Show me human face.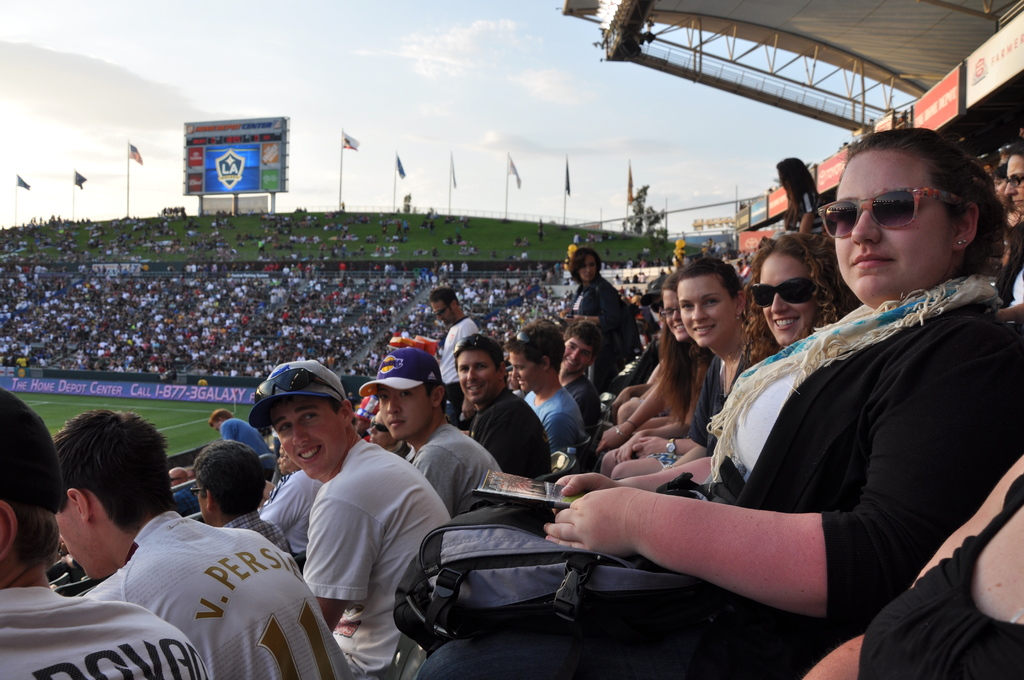
human face is here: <region>754, 253, 817, 344</region>.
